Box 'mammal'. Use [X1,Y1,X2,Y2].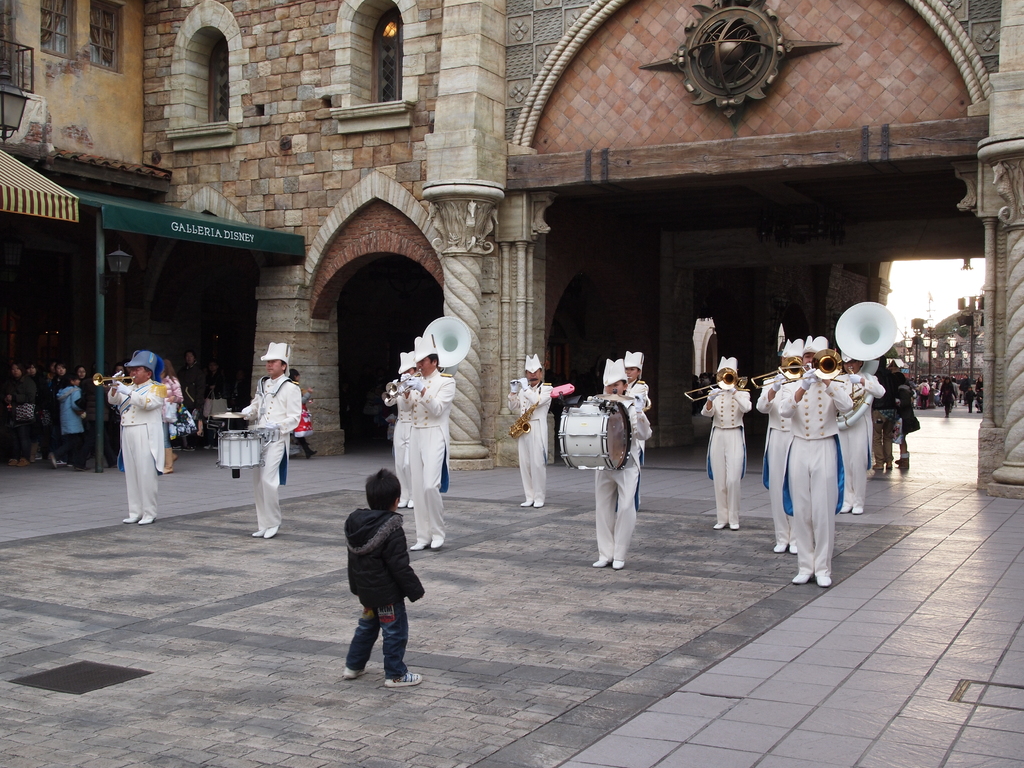
[708,359,753,534].
